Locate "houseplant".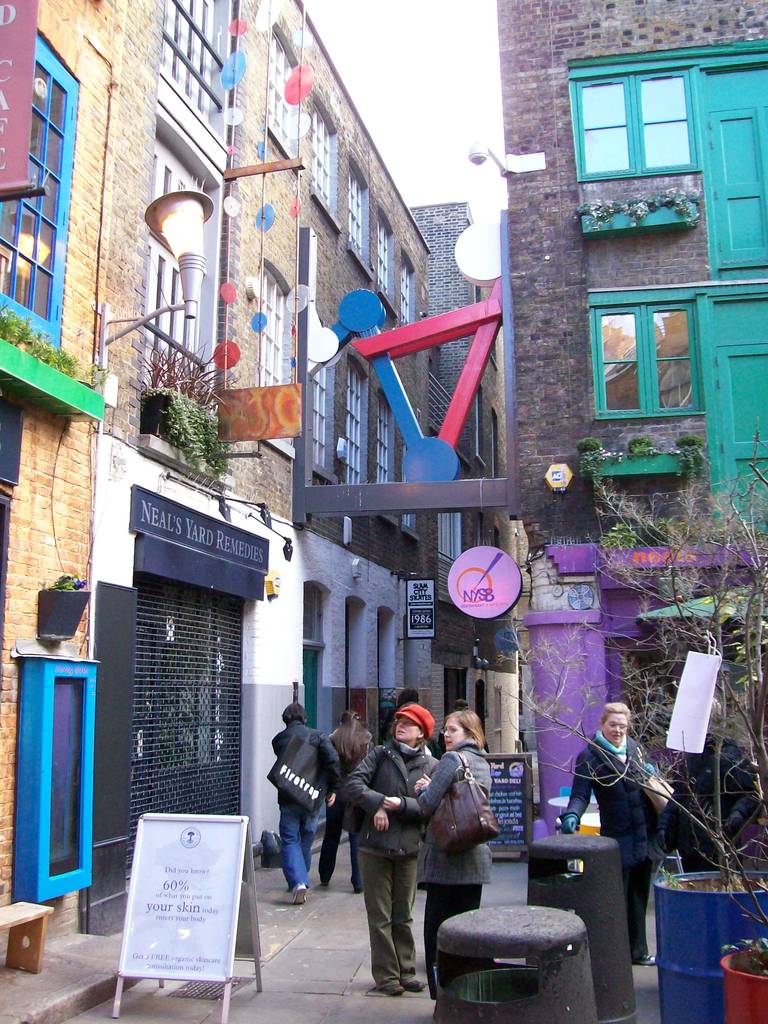
Bounding box: [35,567,93,644].
